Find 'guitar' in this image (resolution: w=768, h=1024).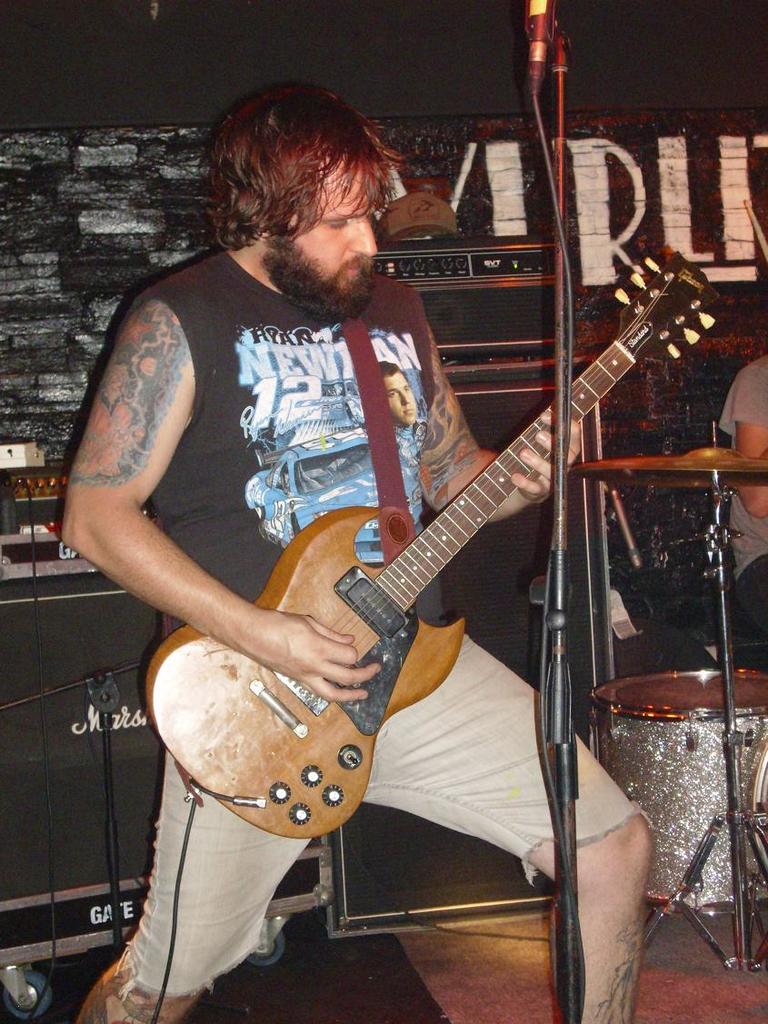
[left=134, top=269, right=711, bottom=860].
